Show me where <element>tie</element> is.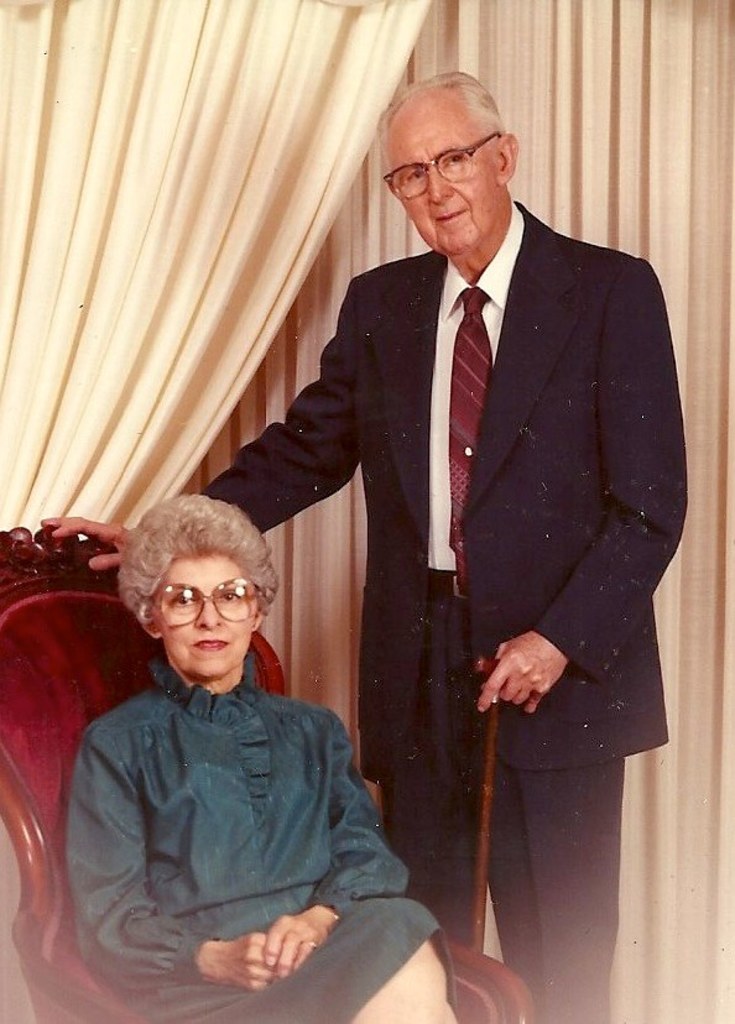
<element>tie</element> is at left=452, top=282, right=494, bottom=560.
